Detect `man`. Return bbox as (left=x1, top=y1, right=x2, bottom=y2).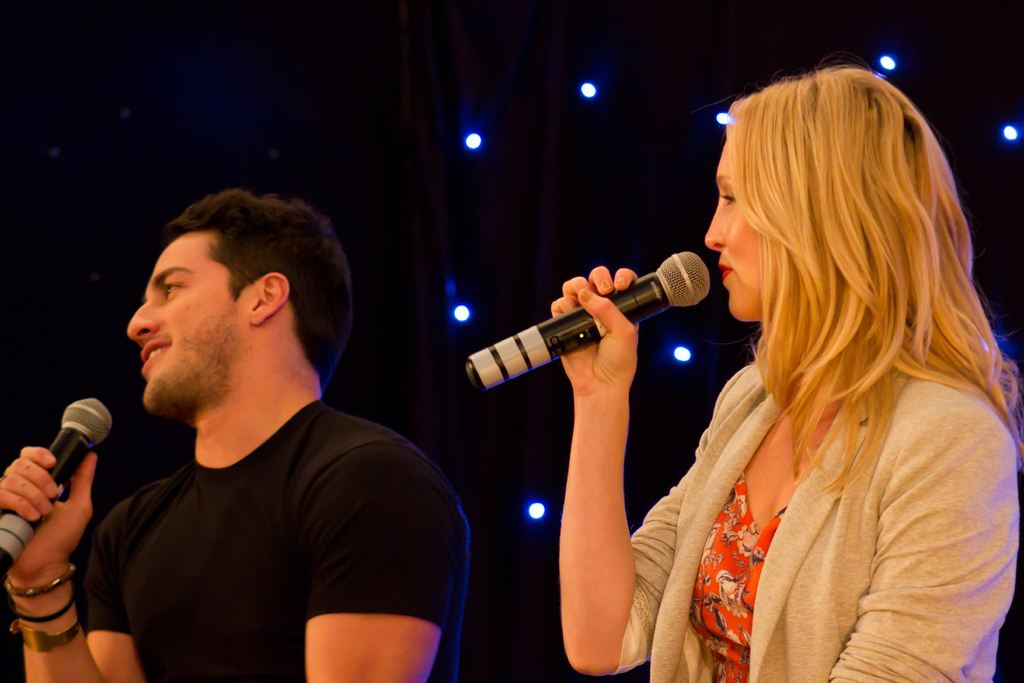
(left=59, top=176, right=496, bottom=674).
